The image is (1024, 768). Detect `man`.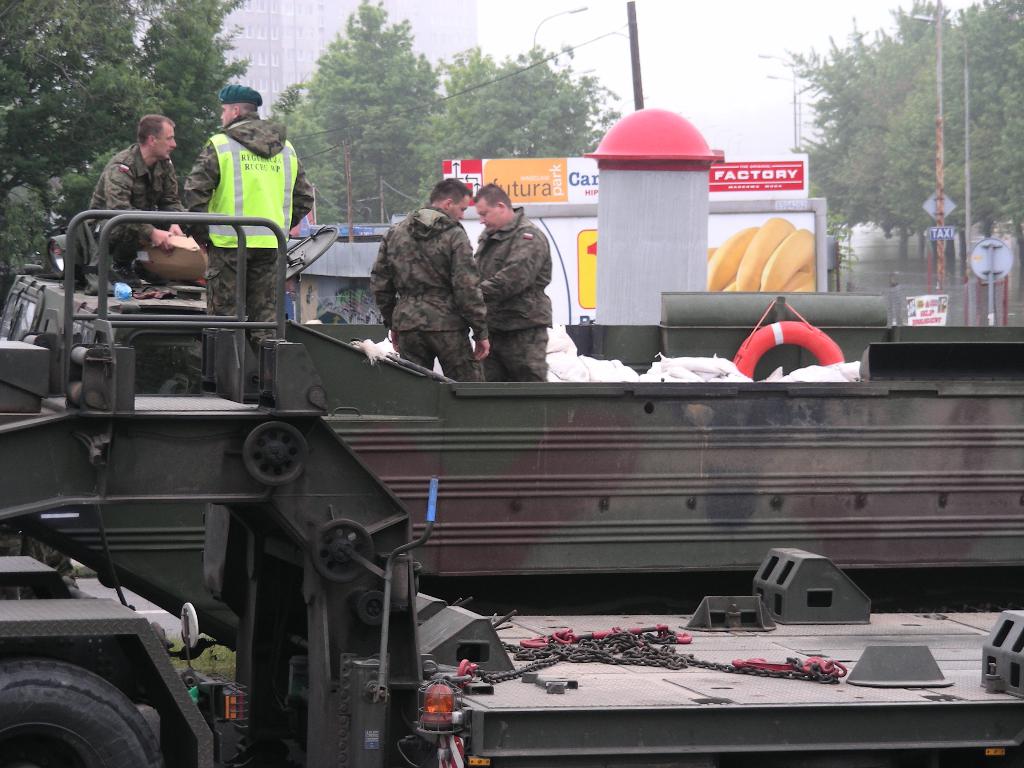
Detection: box(82, 114, 185, 289).
